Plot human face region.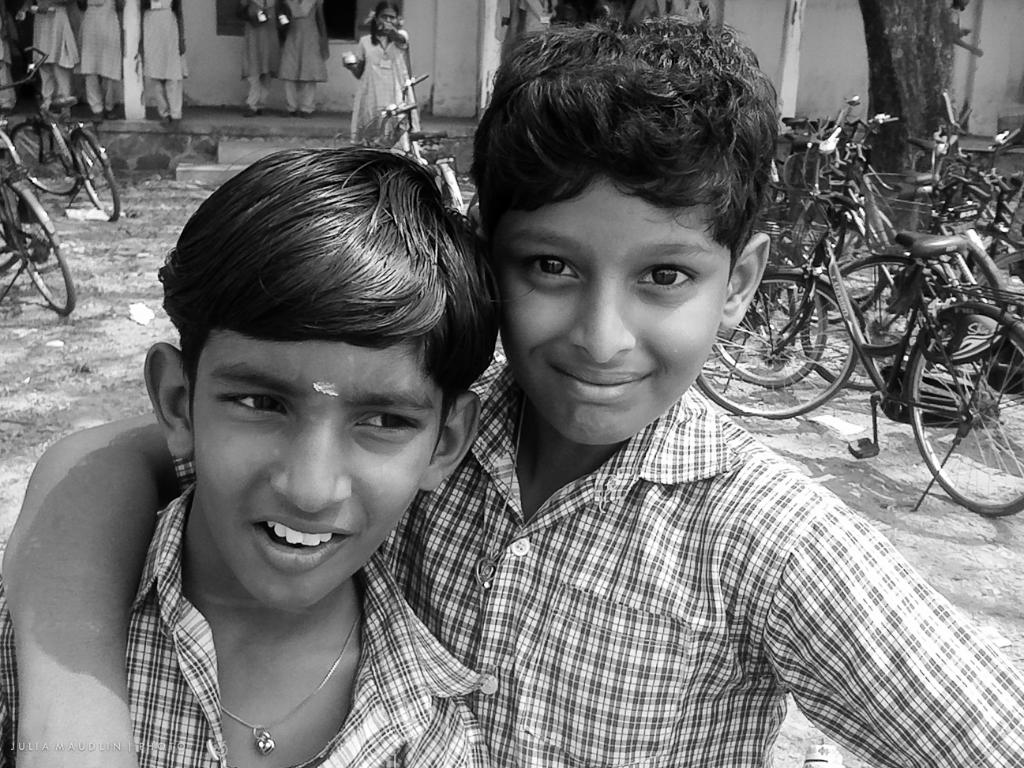
Plotted at {"left": 376, "top": 13, "right": 401, "bottom": 33}.
